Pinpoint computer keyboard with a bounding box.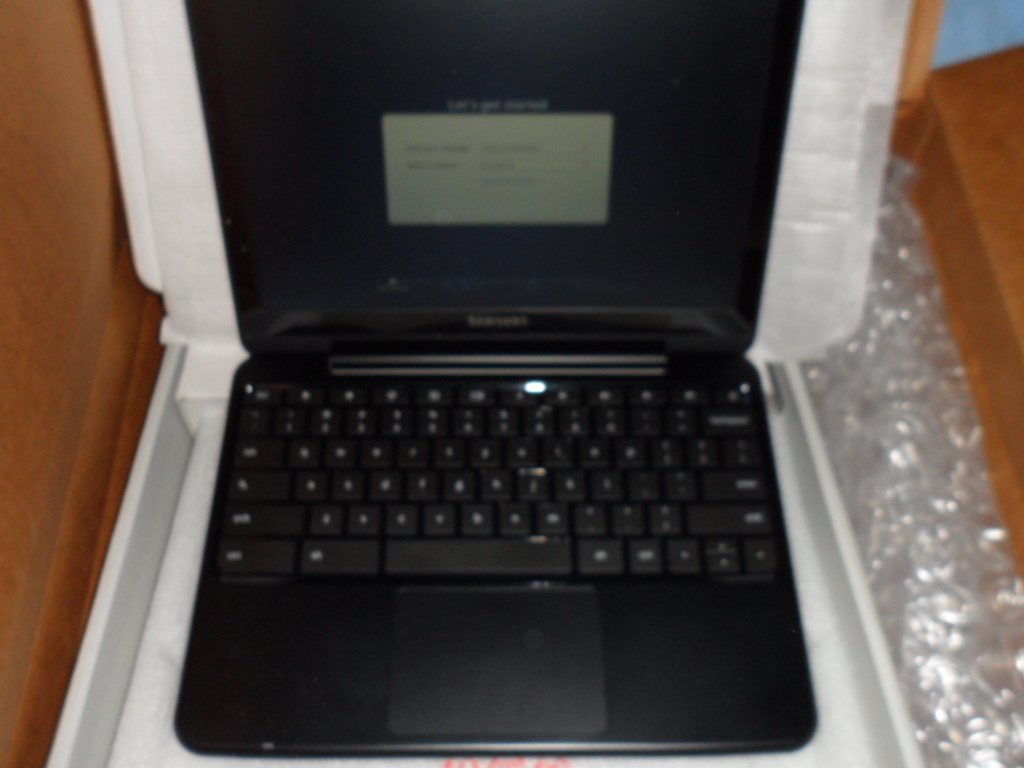
(left=219, top=378, right=779, bottom=583).
